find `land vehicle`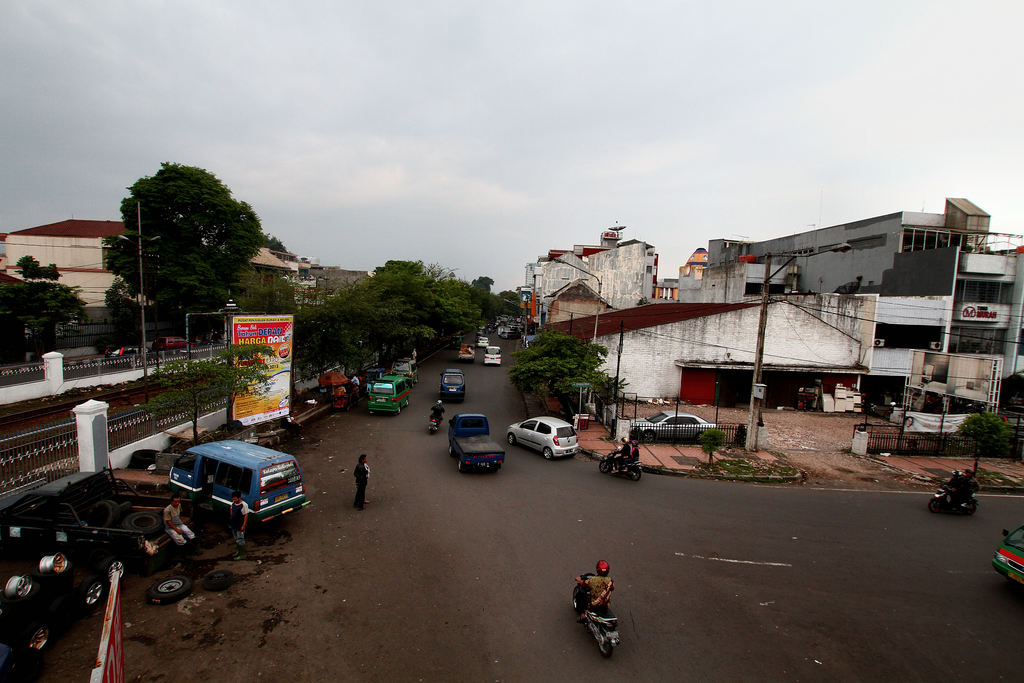
Rect(570, 572, 620, 661)
